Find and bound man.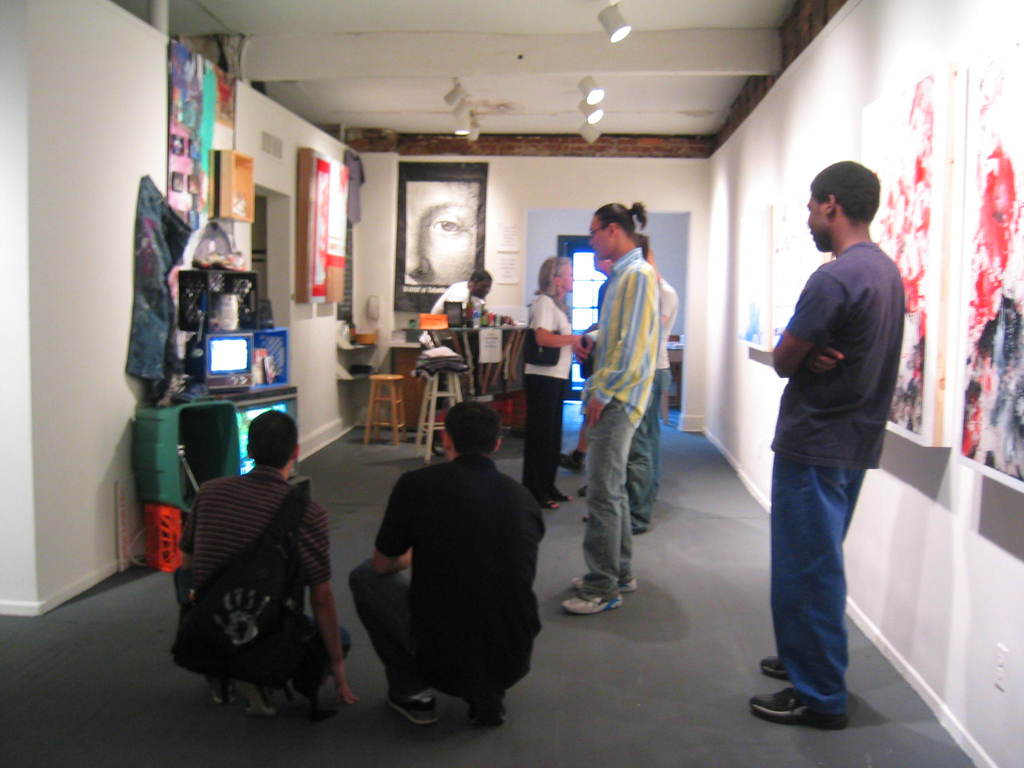
Bound: (170, 413, 355, 717).
